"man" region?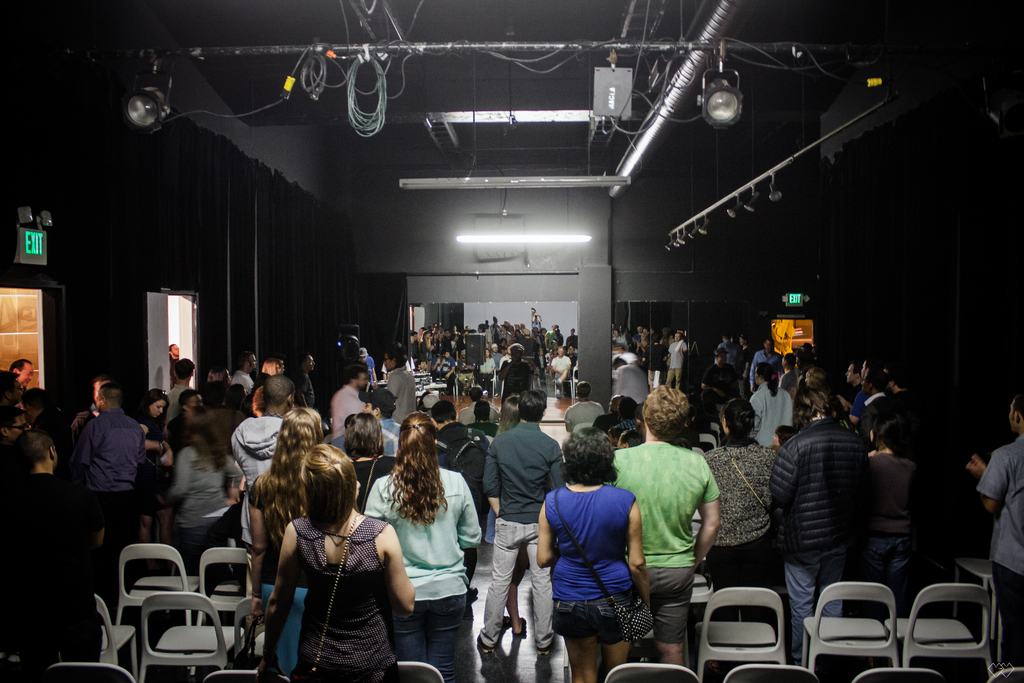
77 378 147 486
